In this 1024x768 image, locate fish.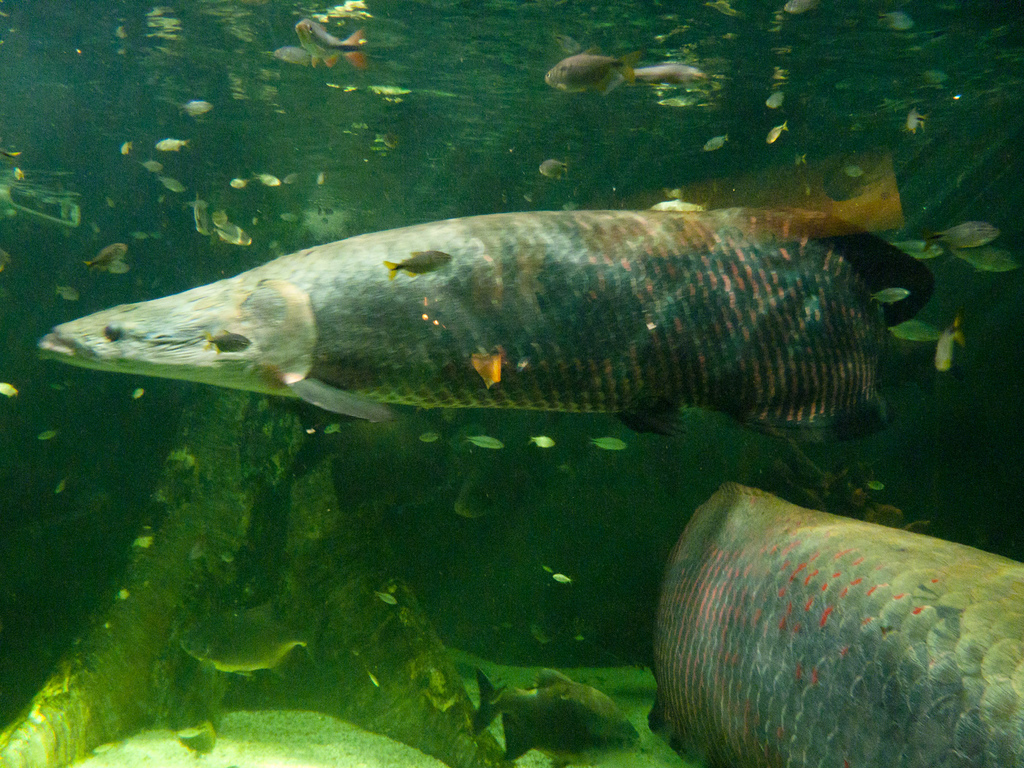
Bounding box: [883,321,946,343].
